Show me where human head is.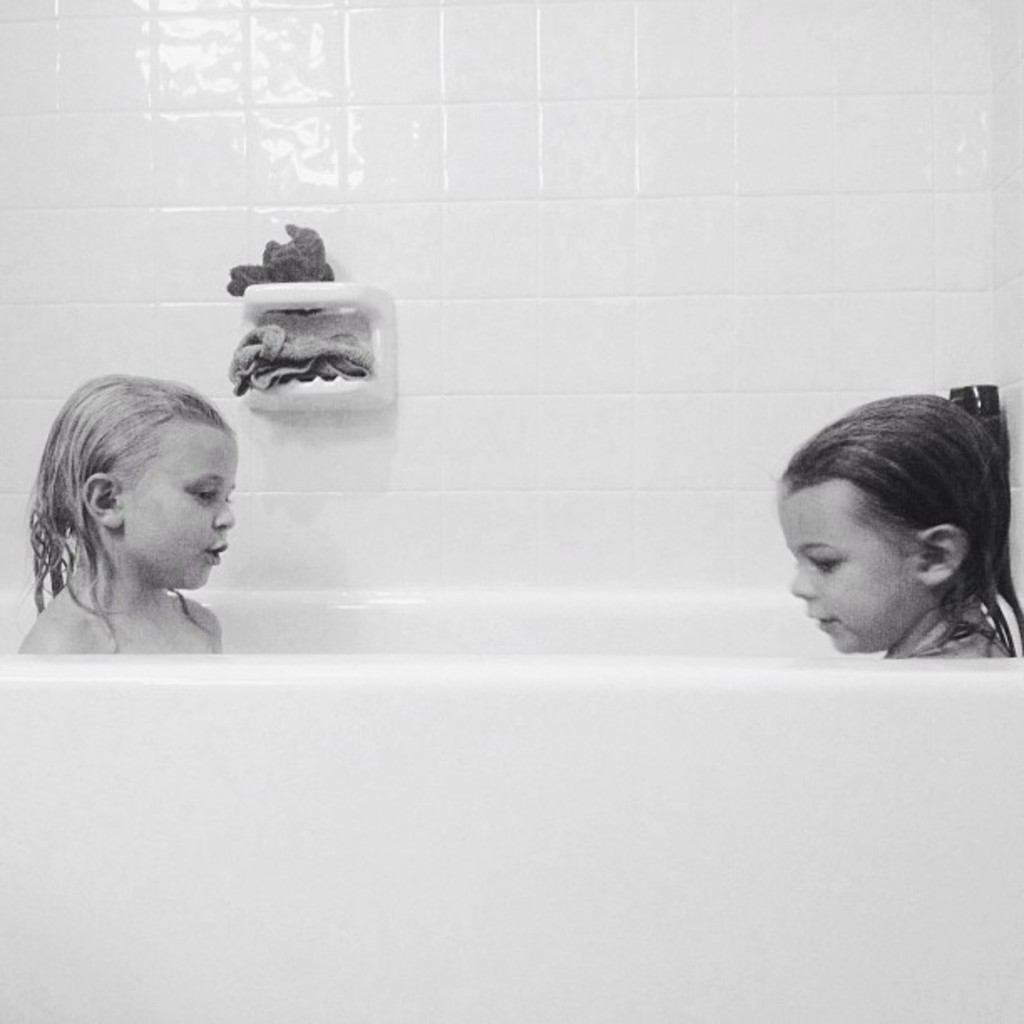
human head is at left=785, top=412, right=997, bottom=629.
